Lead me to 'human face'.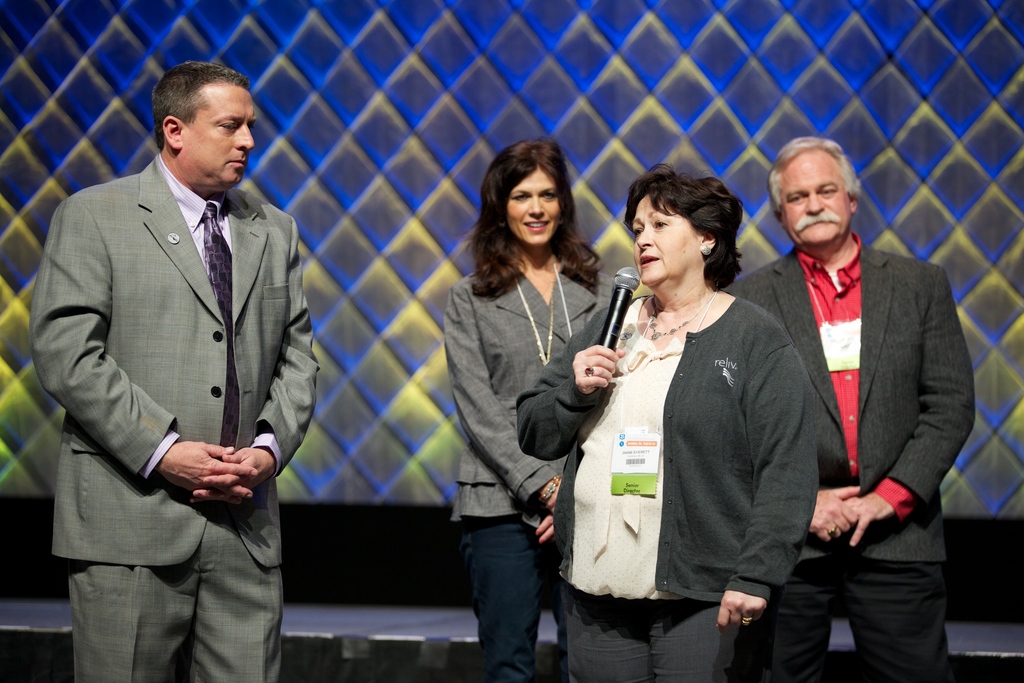
Lead to bbox=[189, 94, 259, 185].
